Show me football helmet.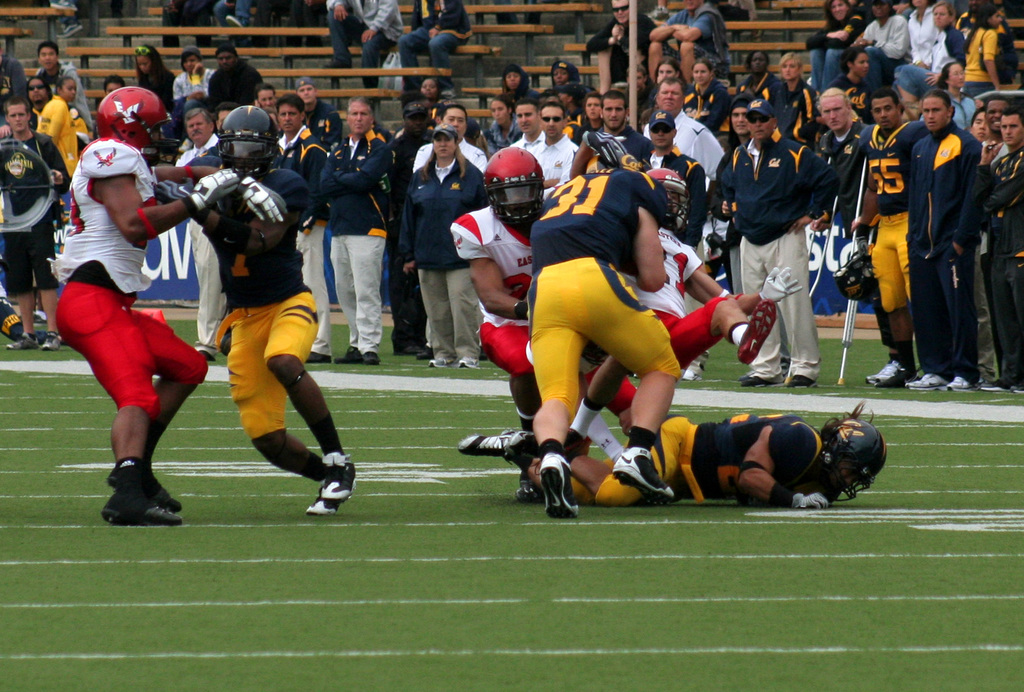
football helmet is here: [95,87,180,156].
